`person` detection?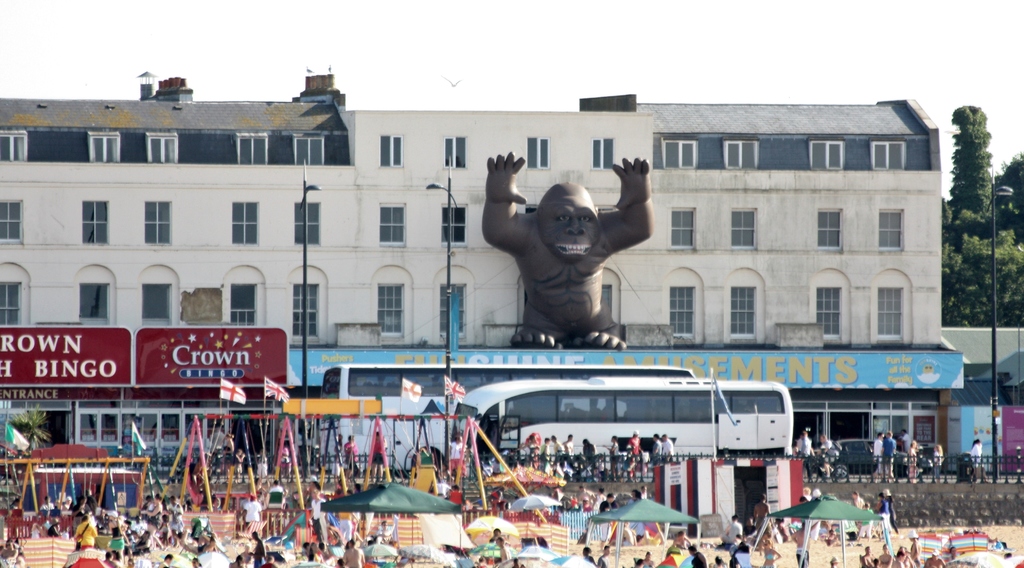
{"x1": 248, "y1": 532, "x2": 266, "y2": 567}
